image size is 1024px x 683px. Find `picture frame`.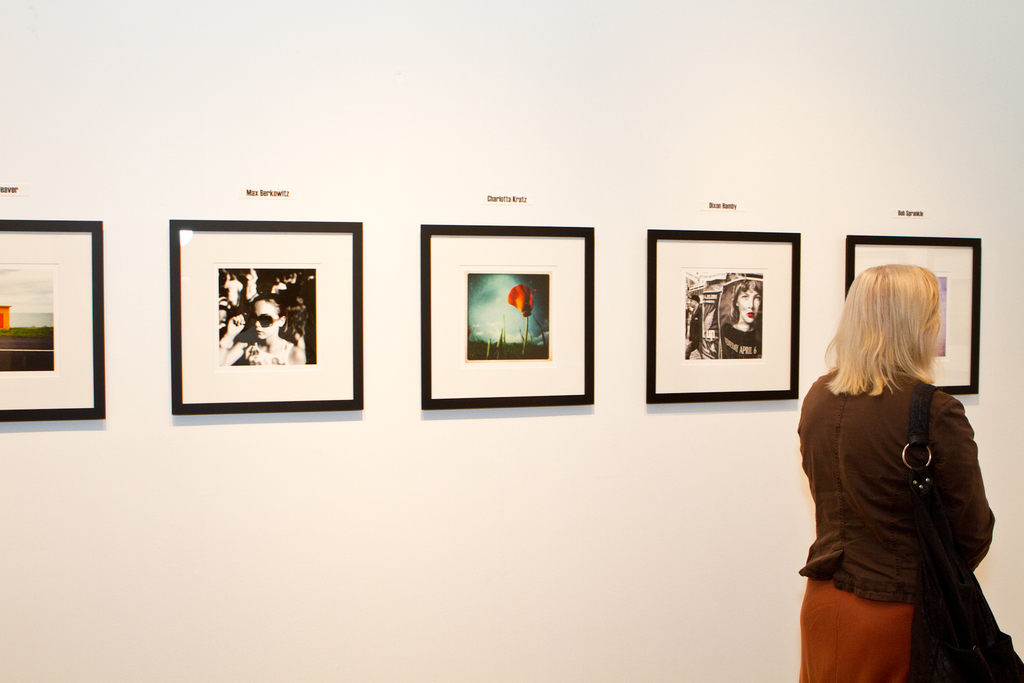
{"x1": 403, "y1": 208, "x2": 601, "y2": 418}.
